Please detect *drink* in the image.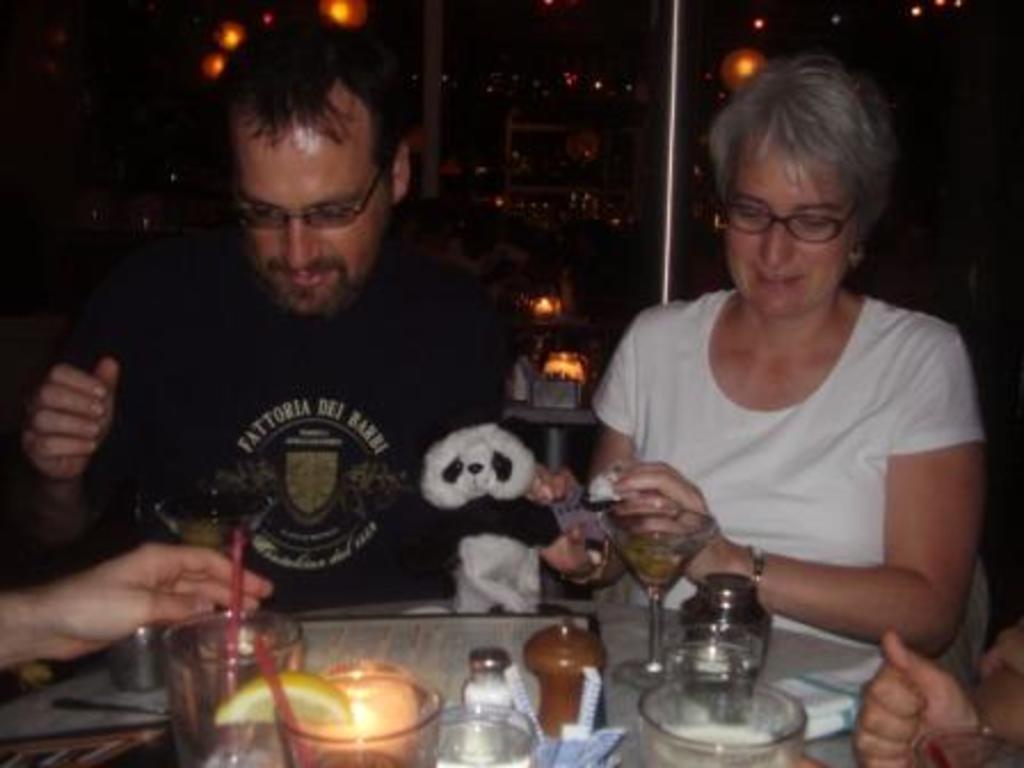
select_region(217, 667, 446, 766).
